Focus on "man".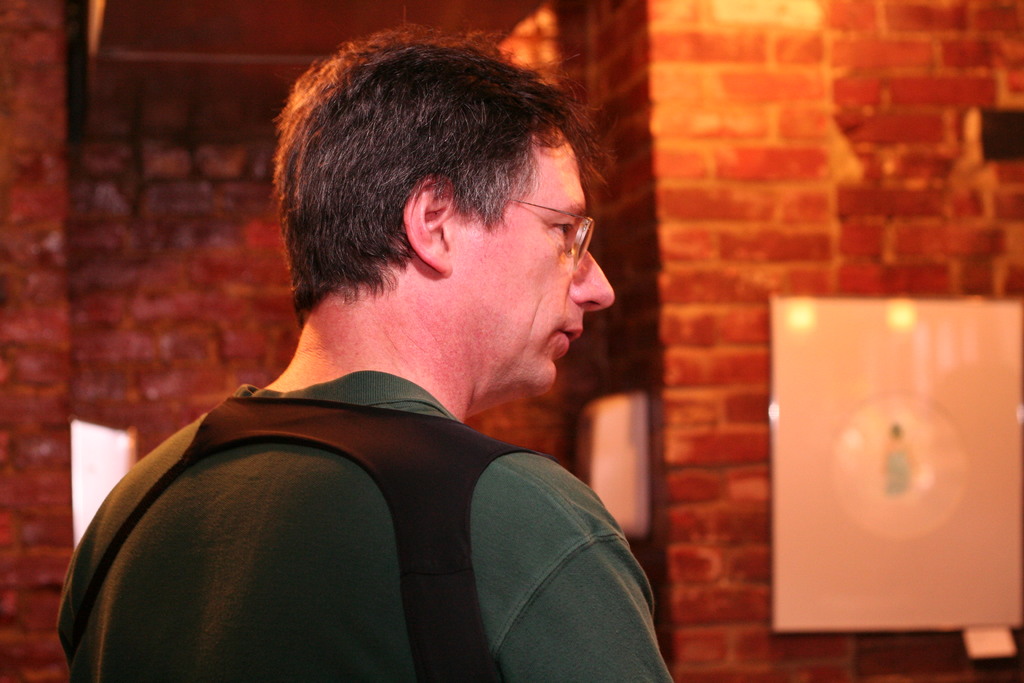
Focused at region(61, 38, 726, 677).
